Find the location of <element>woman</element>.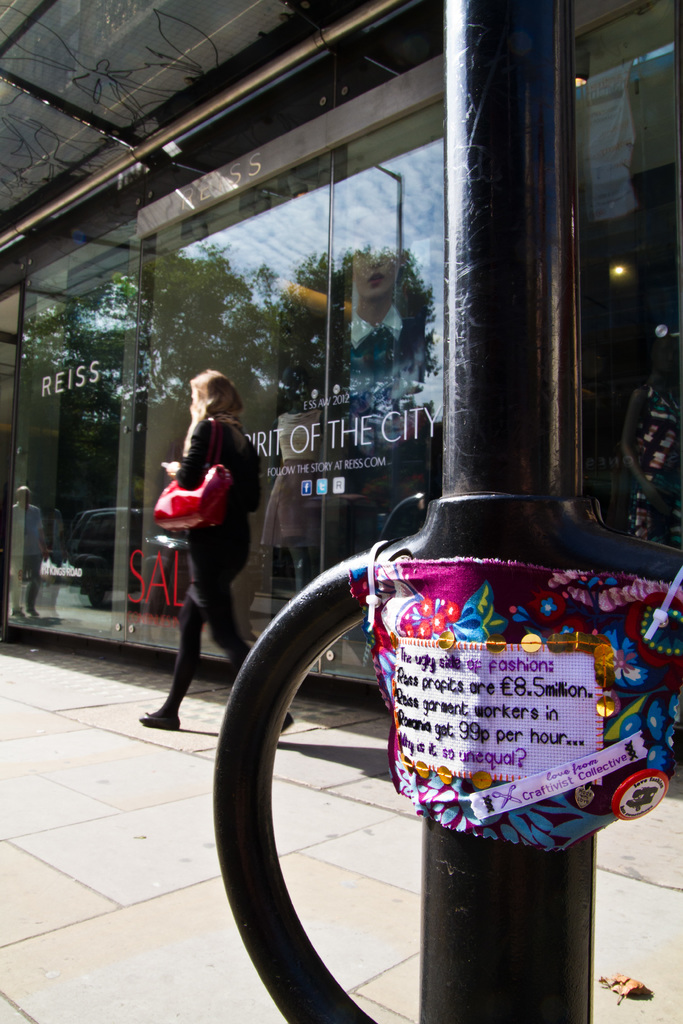
Location: pyautogui.locateOnScreen(141, 370, 300, 739).
